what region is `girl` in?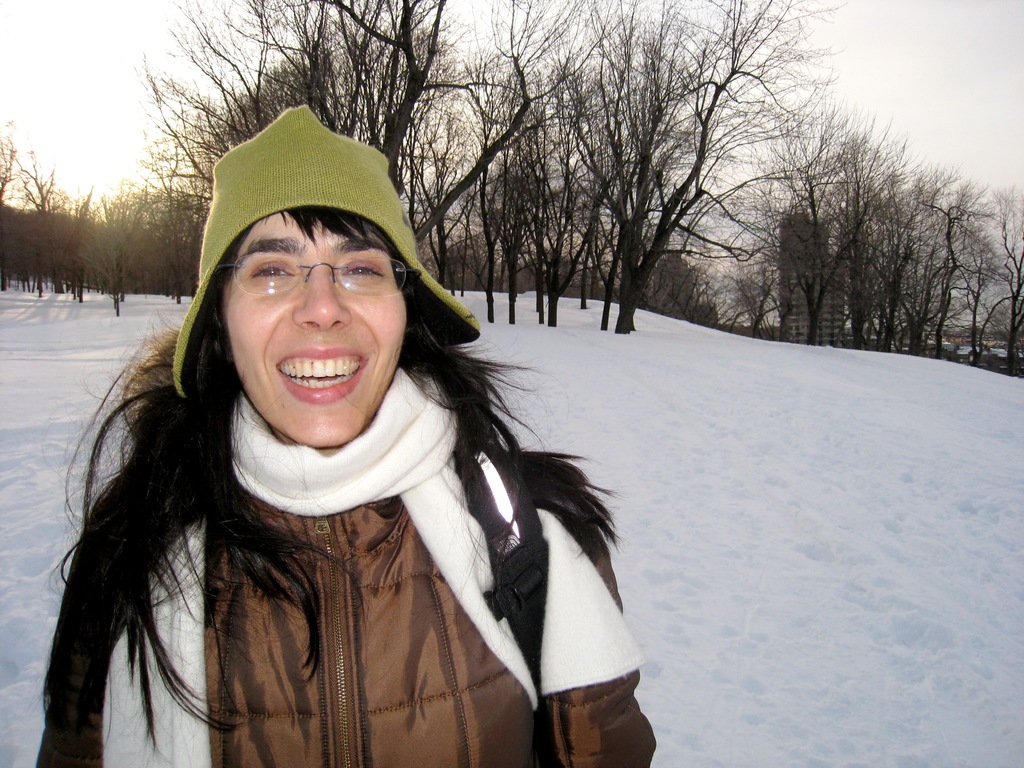
bbox=[33, 105, 659, 767].
